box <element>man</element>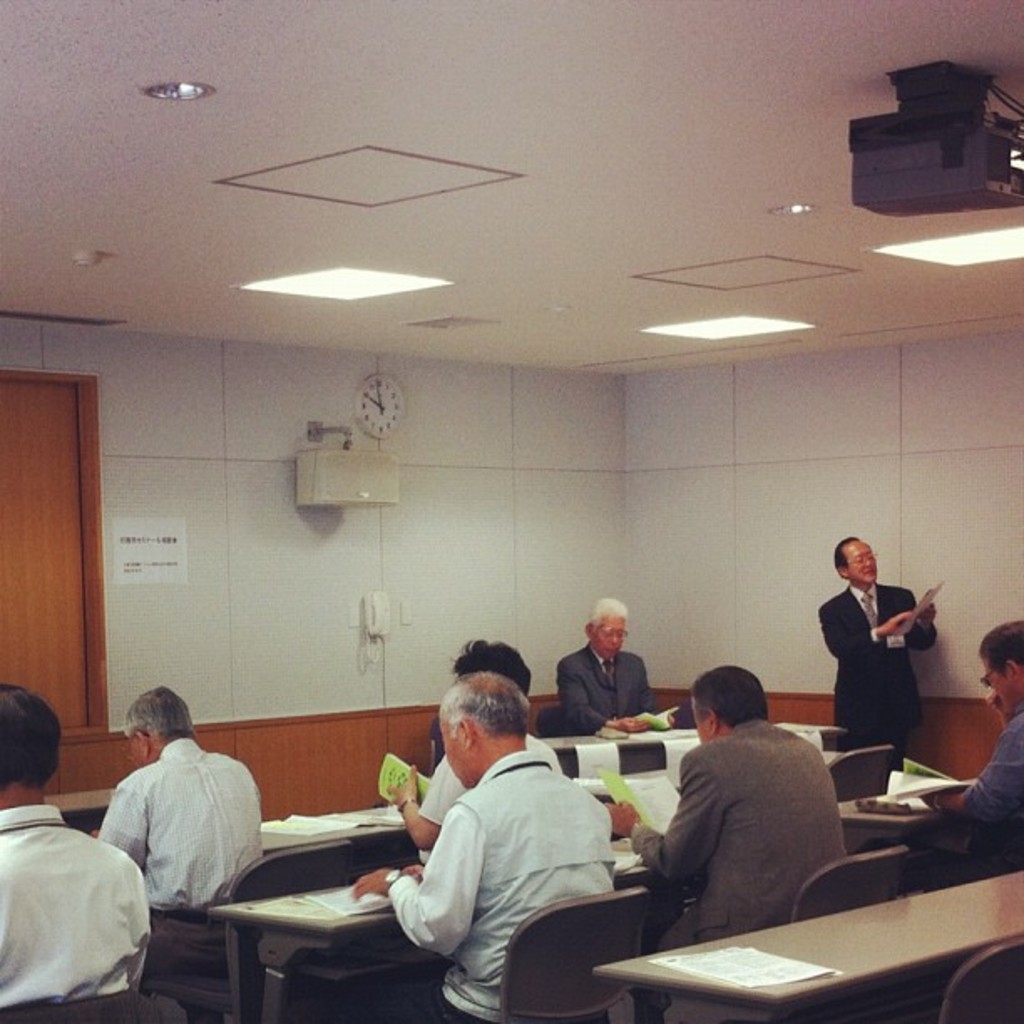
select_region(0, 679, 152, 1011)
